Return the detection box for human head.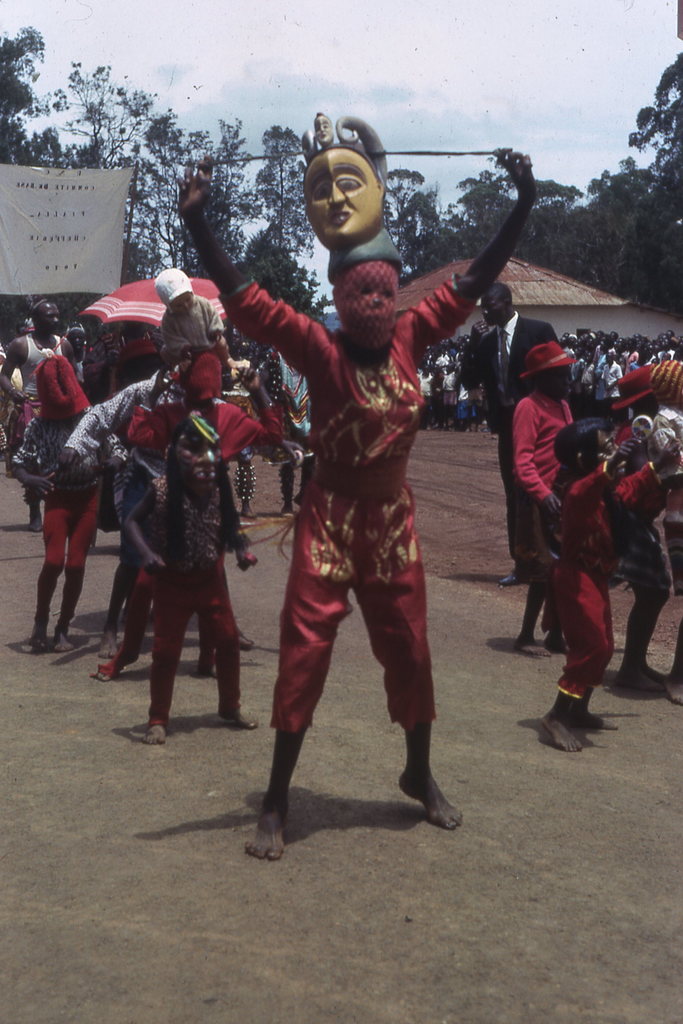
region(32, 300, 64, 335).
